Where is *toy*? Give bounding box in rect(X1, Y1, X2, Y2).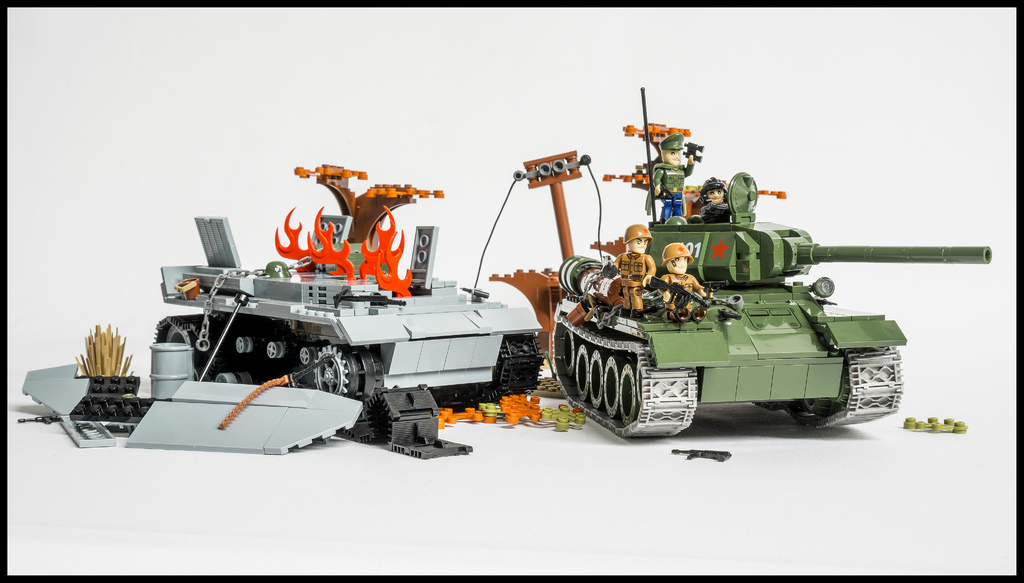
rect(19, 324, 167, 445).
